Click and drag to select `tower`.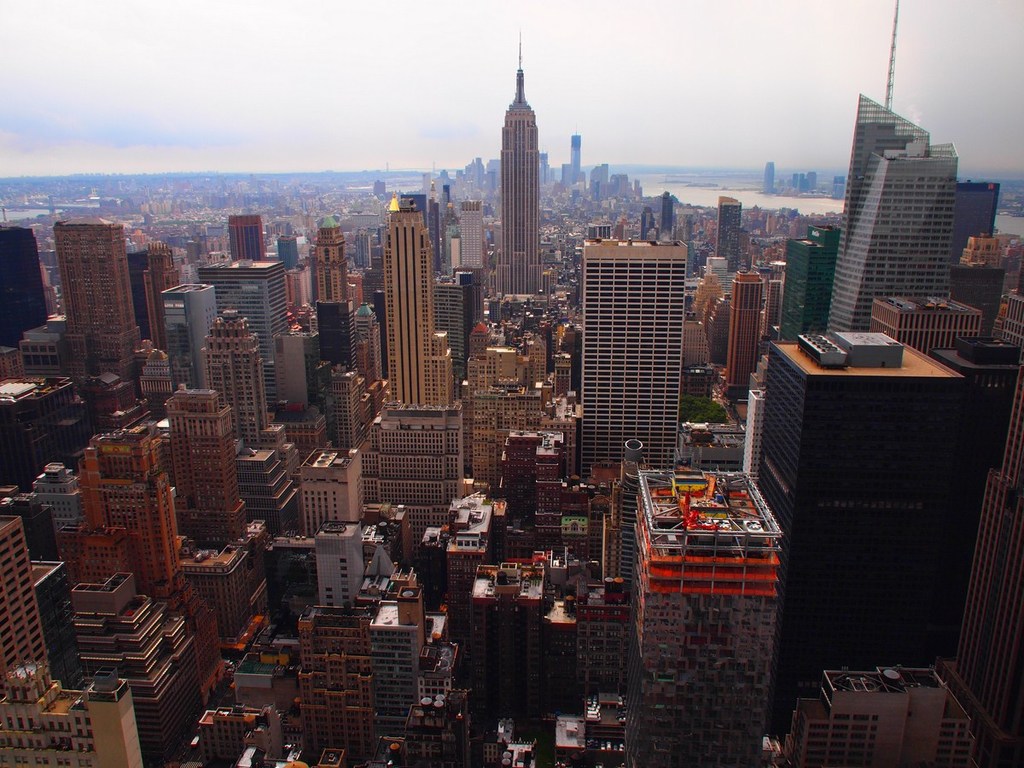
Selection: {"left": 496, "top": 428, "right": 546, "bottom": 518}.
